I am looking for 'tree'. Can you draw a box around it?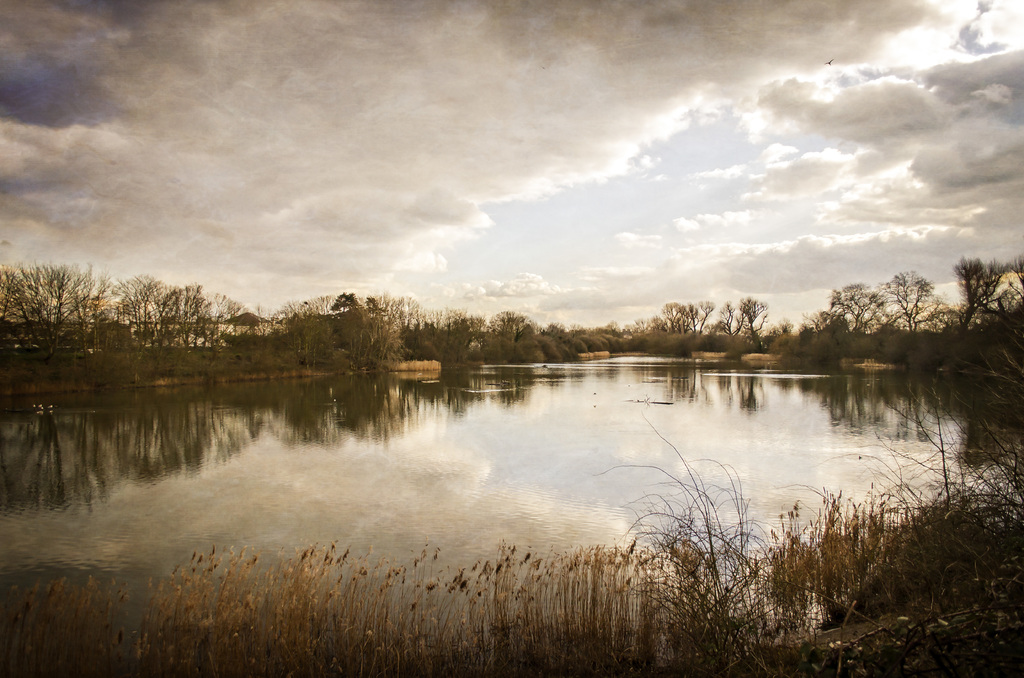
Sure, the bounding box is BBox(954, 232, 1016, 334).
